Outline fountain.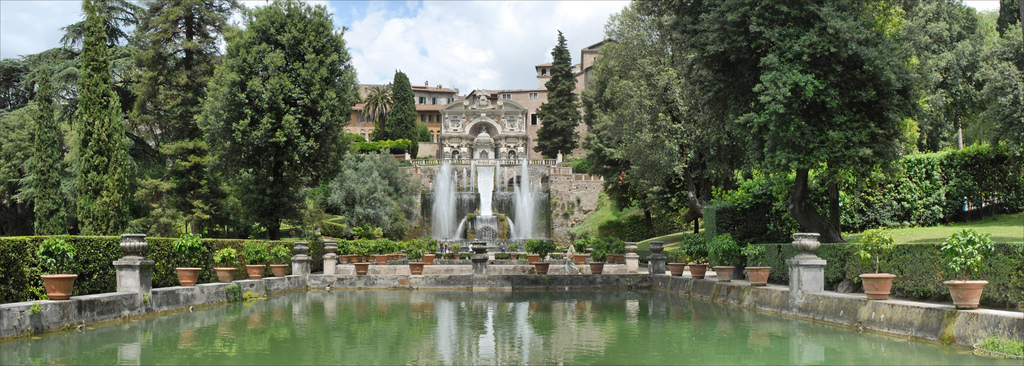
Outline: <bbox>420, 151, 548, 242</bbox>.
